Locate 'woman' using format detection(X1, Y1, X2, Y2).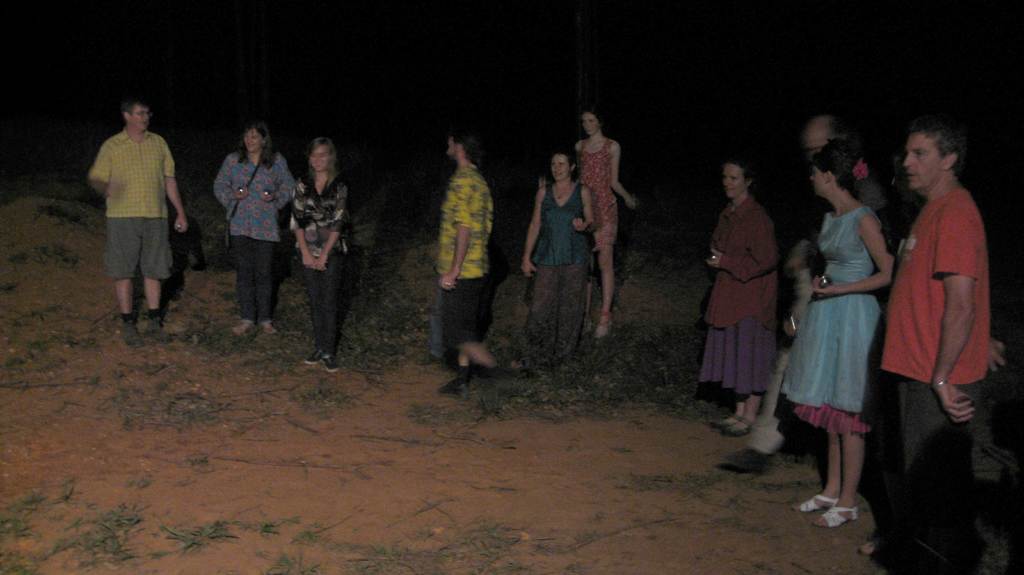
detection(207, 105, 302, 336).
